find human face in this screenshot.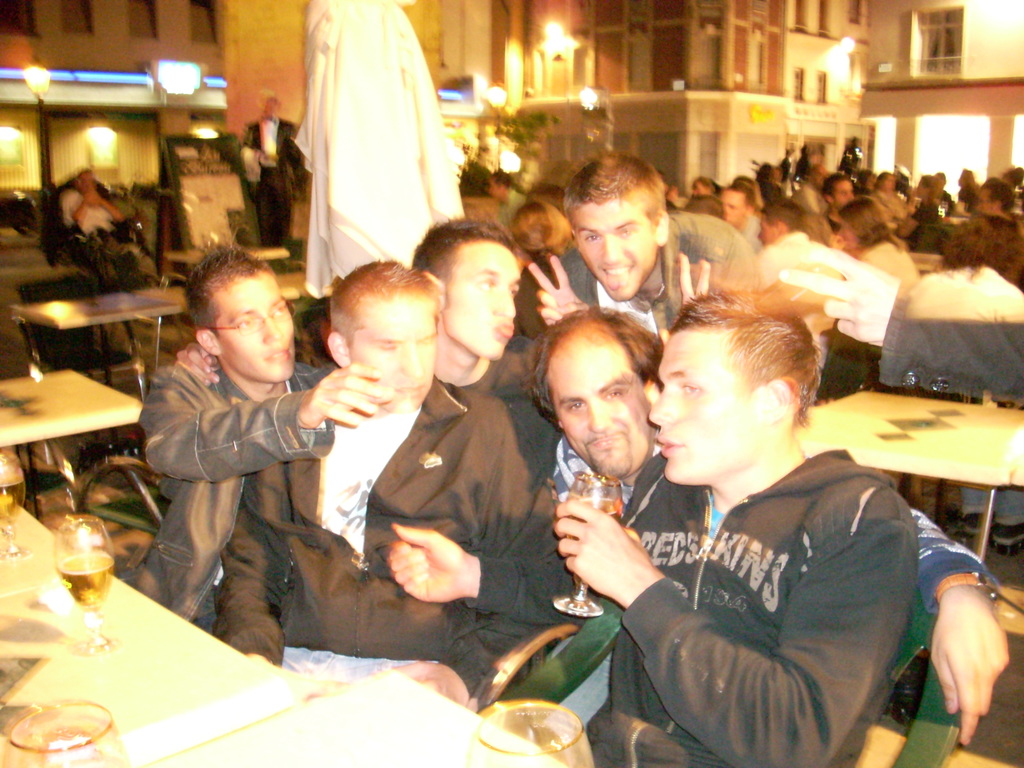
The bounding box for human face is (x1=212, y1=275, x2=298, y2=376).
